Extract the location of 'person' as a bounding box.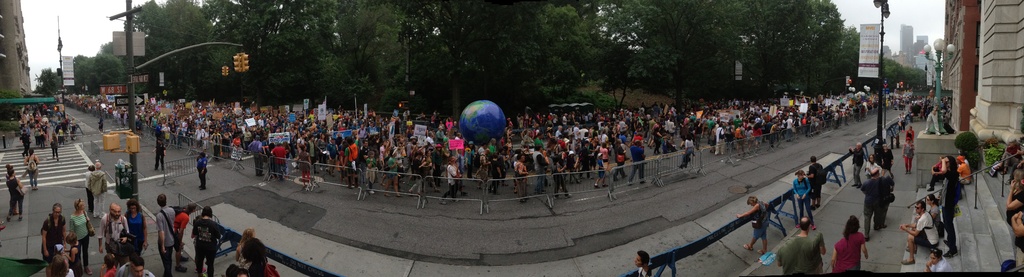
[859, 165, 882, 242].
